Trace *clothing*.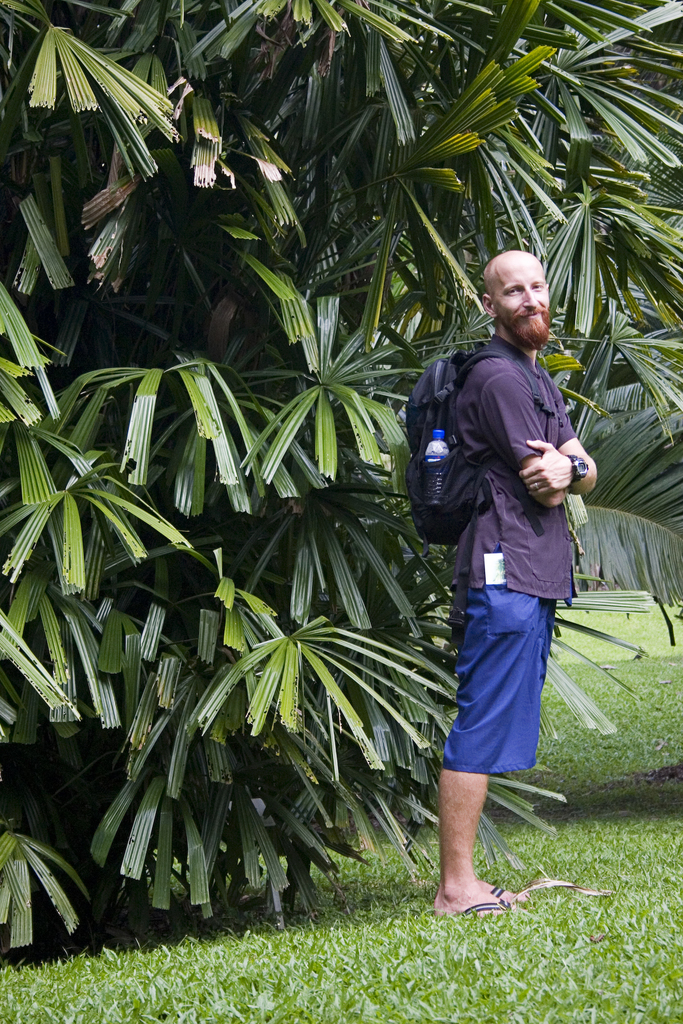
Traced to (x1=420, y1=304, x2=600, y2=800).
